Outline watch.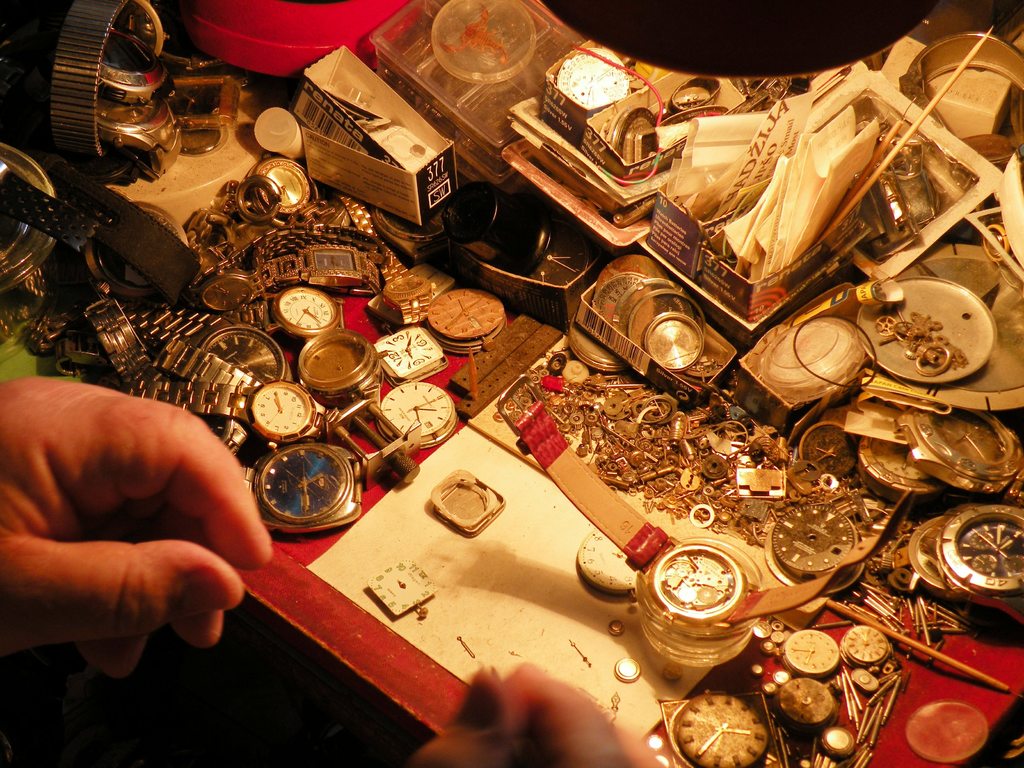
Outline: [left=837, top=621, right=899, bottom=672].
